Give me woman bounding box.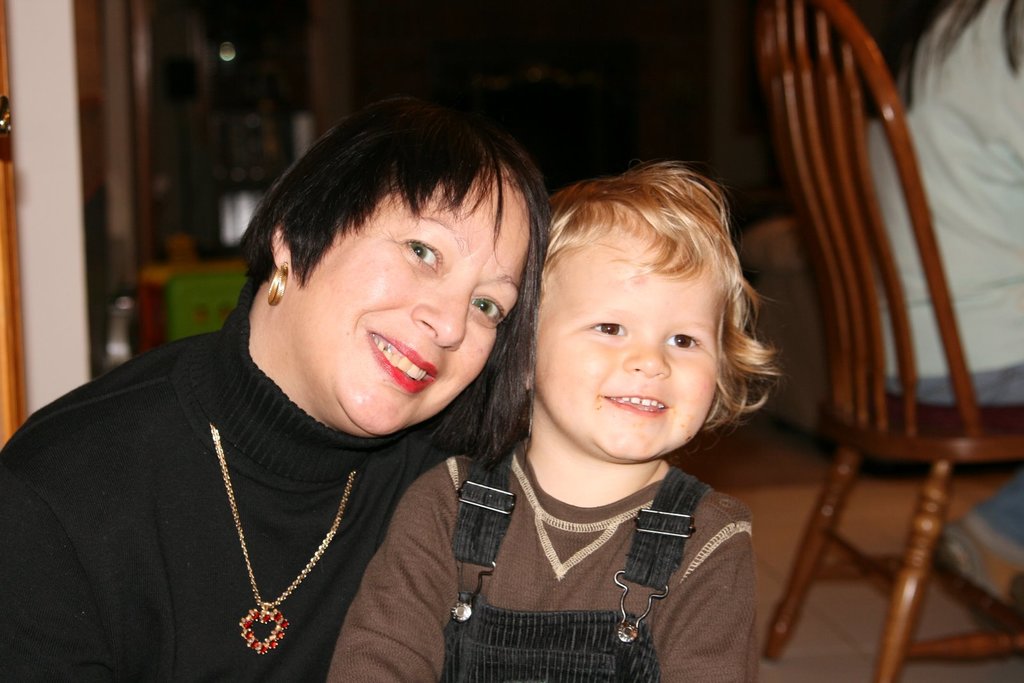
l=0, t=84, r=543, b=682.
